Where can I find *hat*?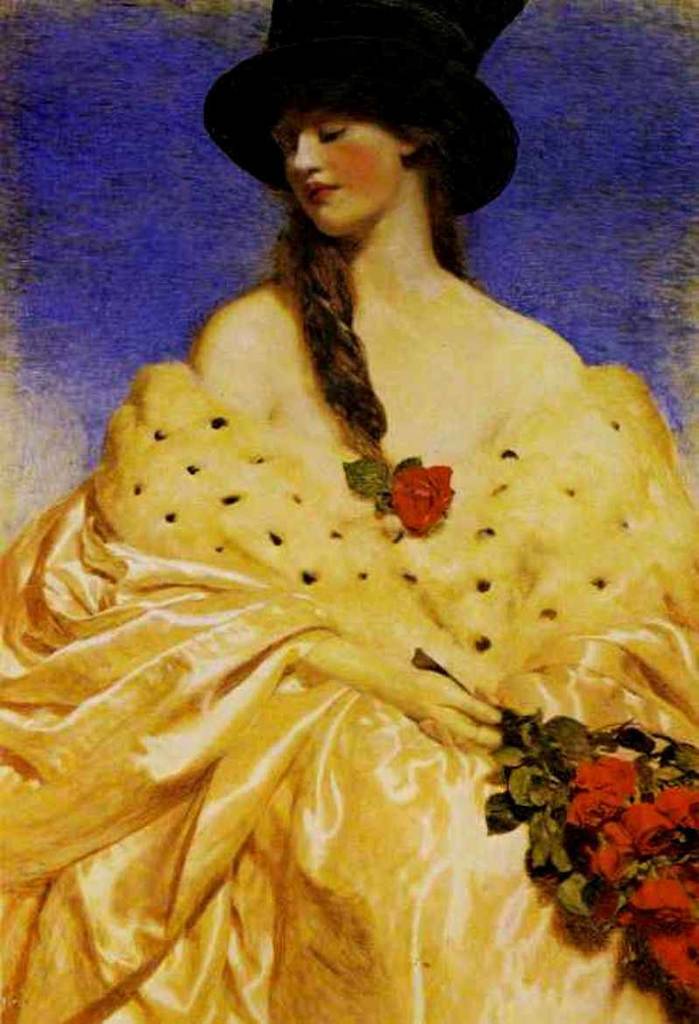
You can find it at BBox(199, 0, 521, 222).
